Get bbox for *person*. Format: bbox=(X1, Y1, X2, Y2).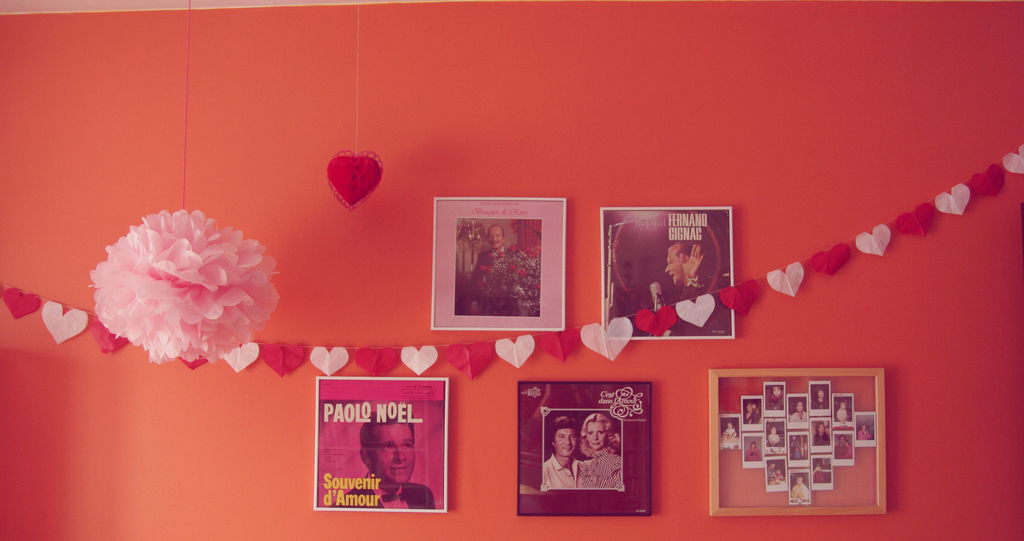
bbox=(462, 222, 524, 319).
